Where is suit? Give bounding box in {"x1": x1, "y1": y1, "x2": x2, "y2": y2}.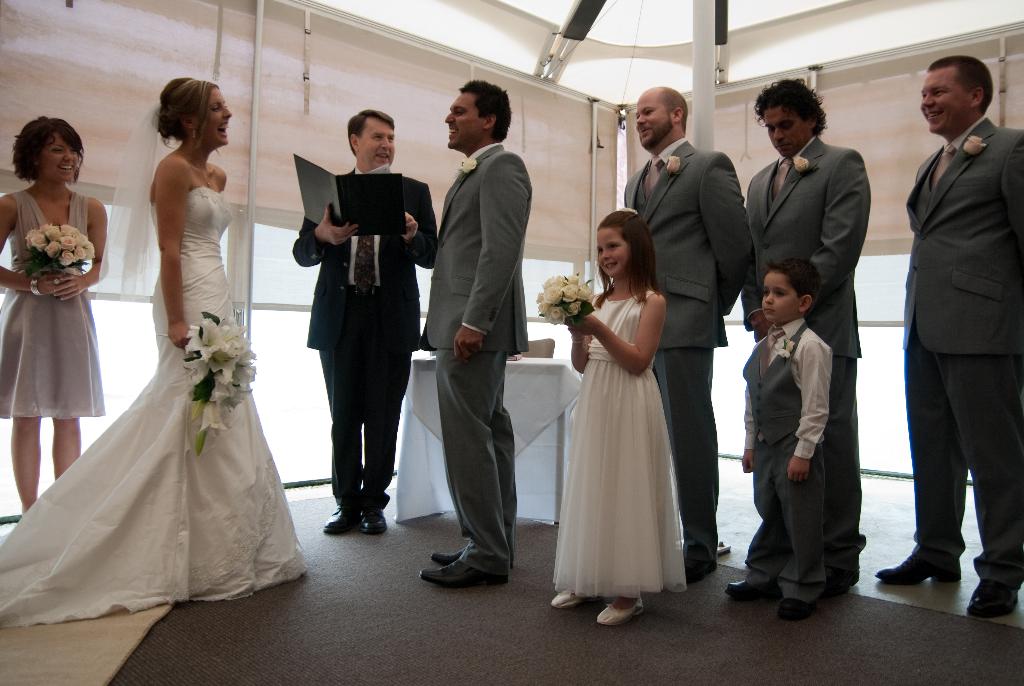
{"x1": 293, "y1": 166, "x2": 440, "y2": 509}.
